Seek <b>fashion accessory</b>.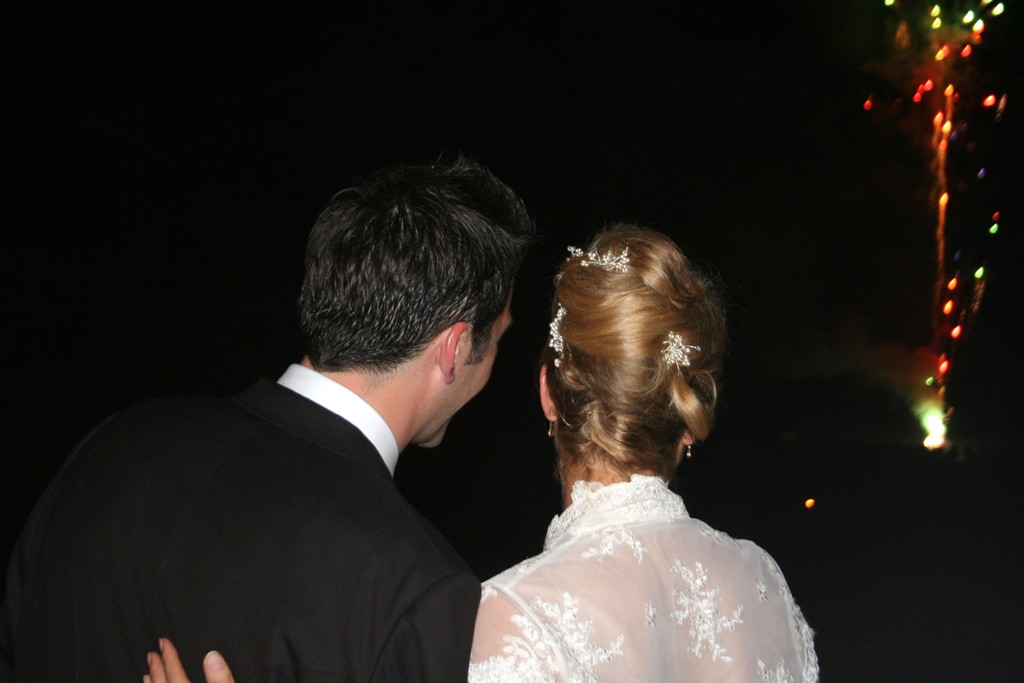
<bbox>547, 421, 554, 436</bbox>.
